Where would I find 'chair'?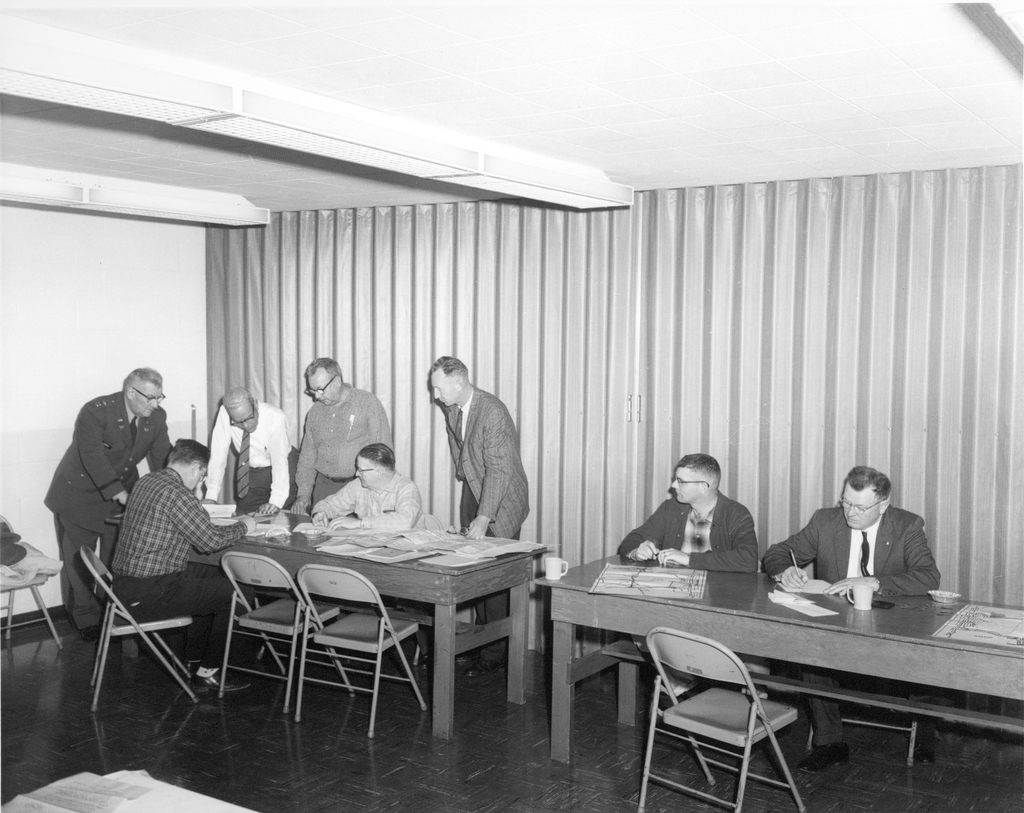
At locate(212, 552, 352, 716).
